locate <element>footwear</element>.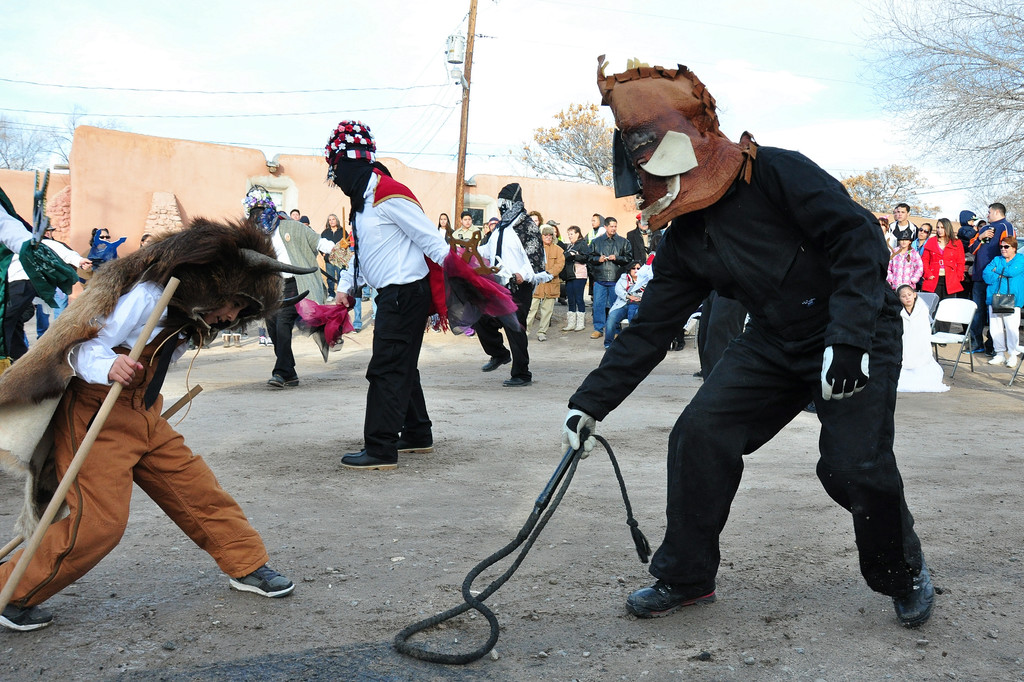
Bounding box: region(360, 296, 370, 303).
